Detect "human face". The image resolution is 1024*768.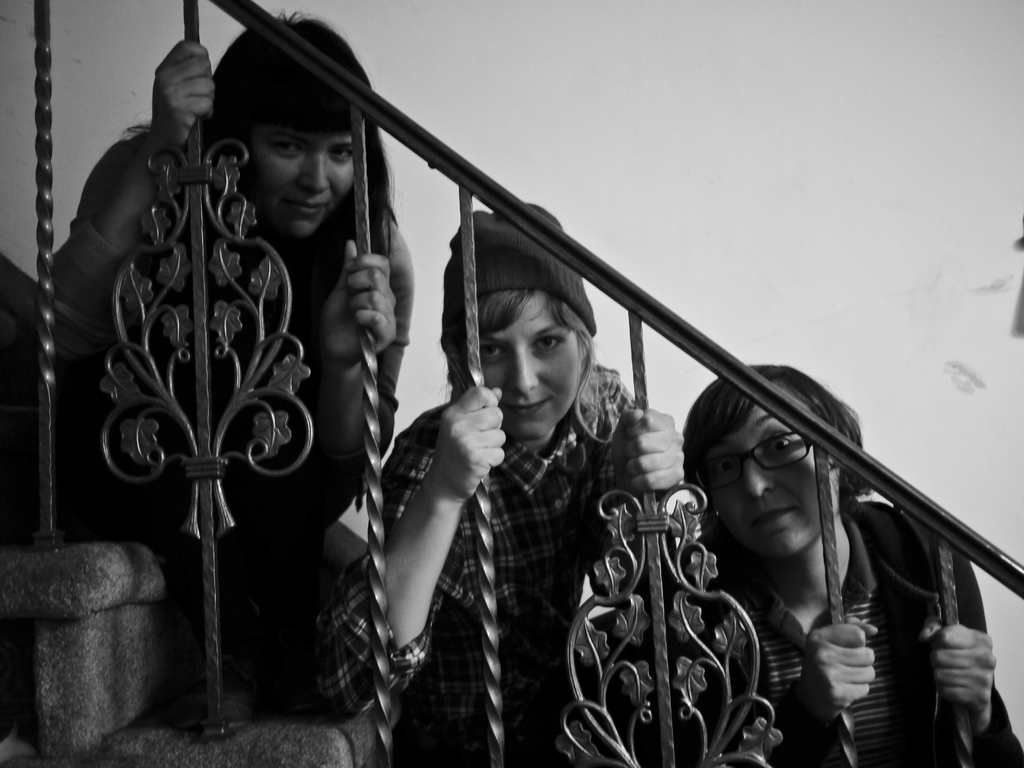
l=691, t=405, r=828, b=561.
